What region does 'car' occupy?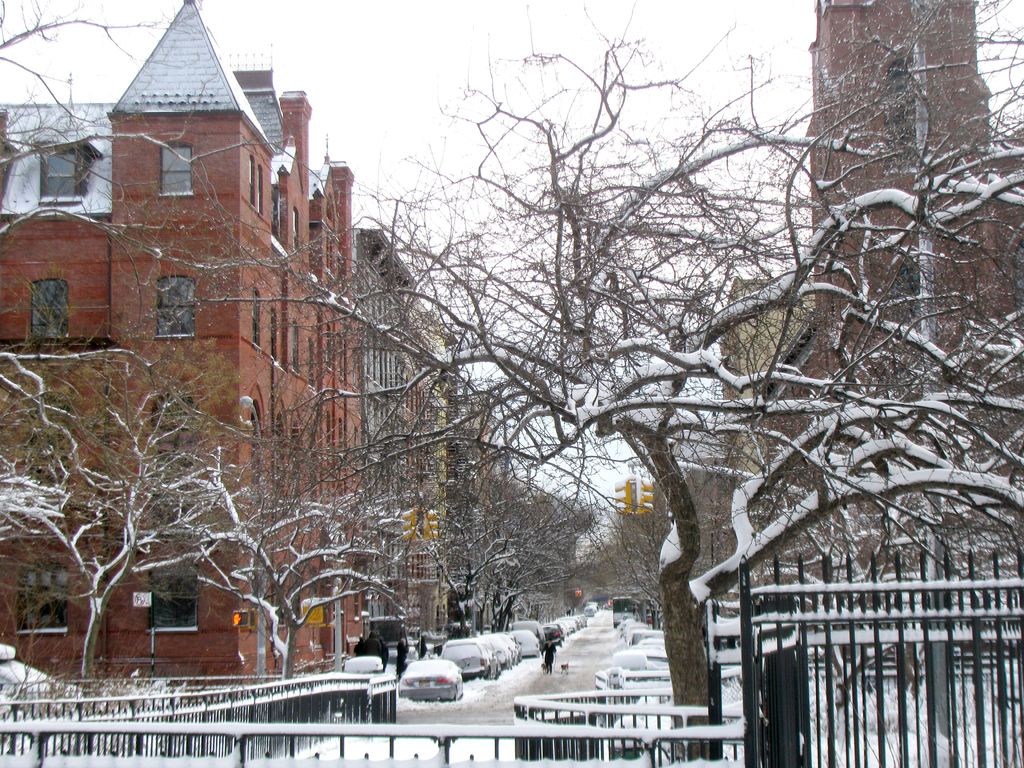
x1=443 y1=641 x2=500 y2=682.
